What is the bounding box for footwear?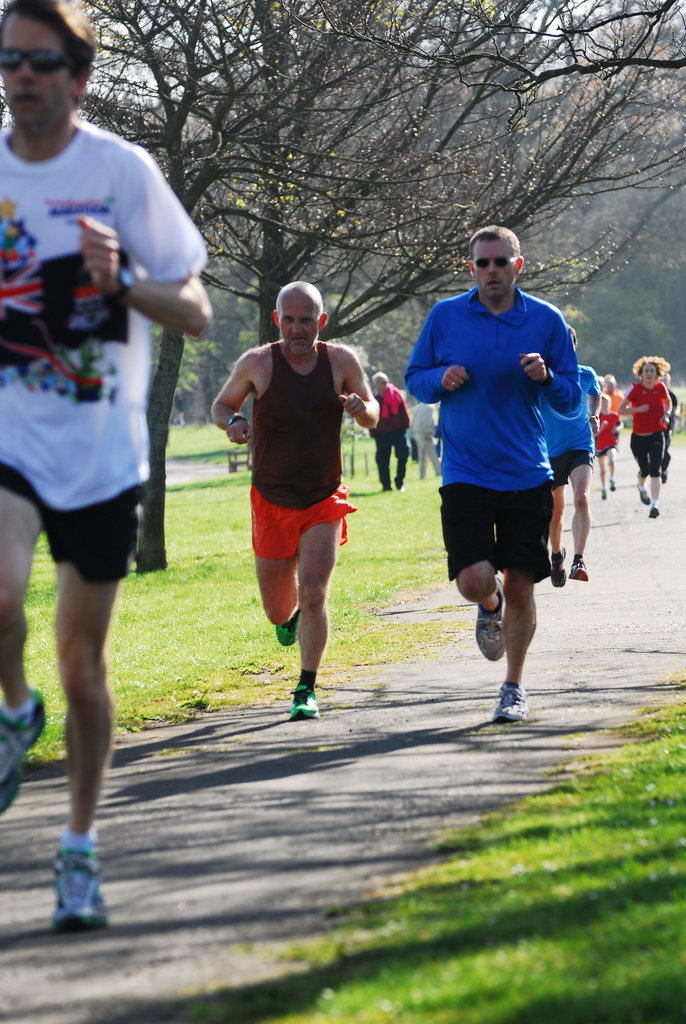
<bbox>47, 845, 107, 933</bbox>.
